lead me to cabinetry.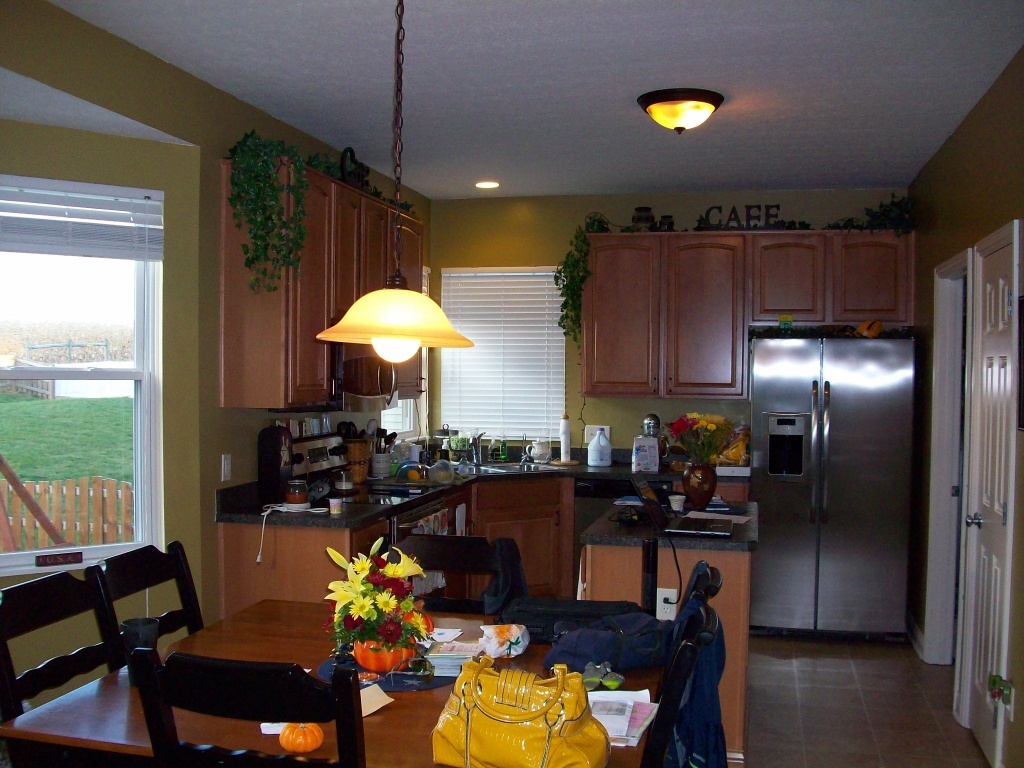
Lead to <box>292,165,330,401</box>.
